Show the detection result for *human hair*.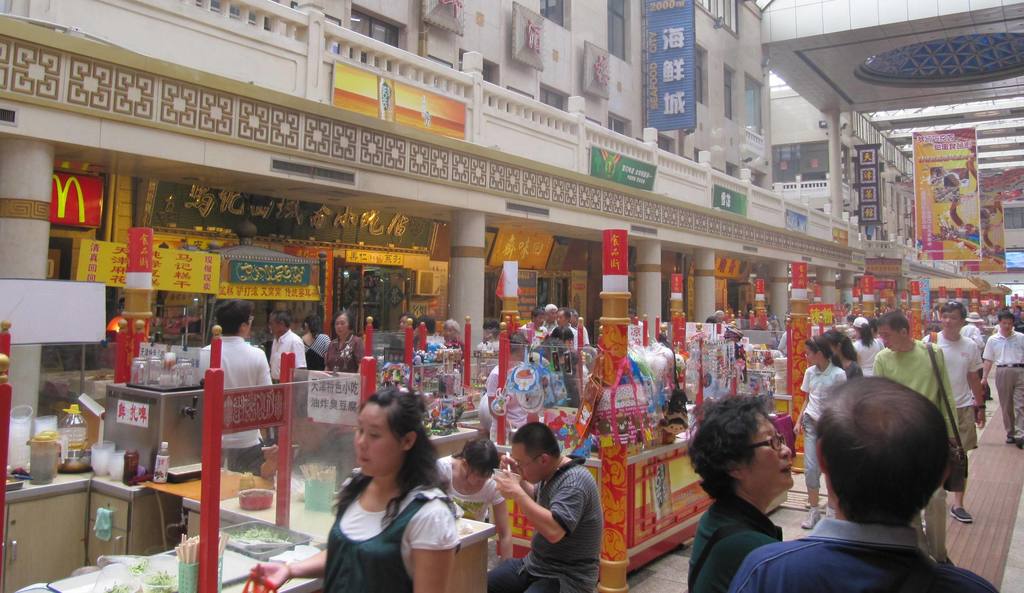
875:310:913:334.
